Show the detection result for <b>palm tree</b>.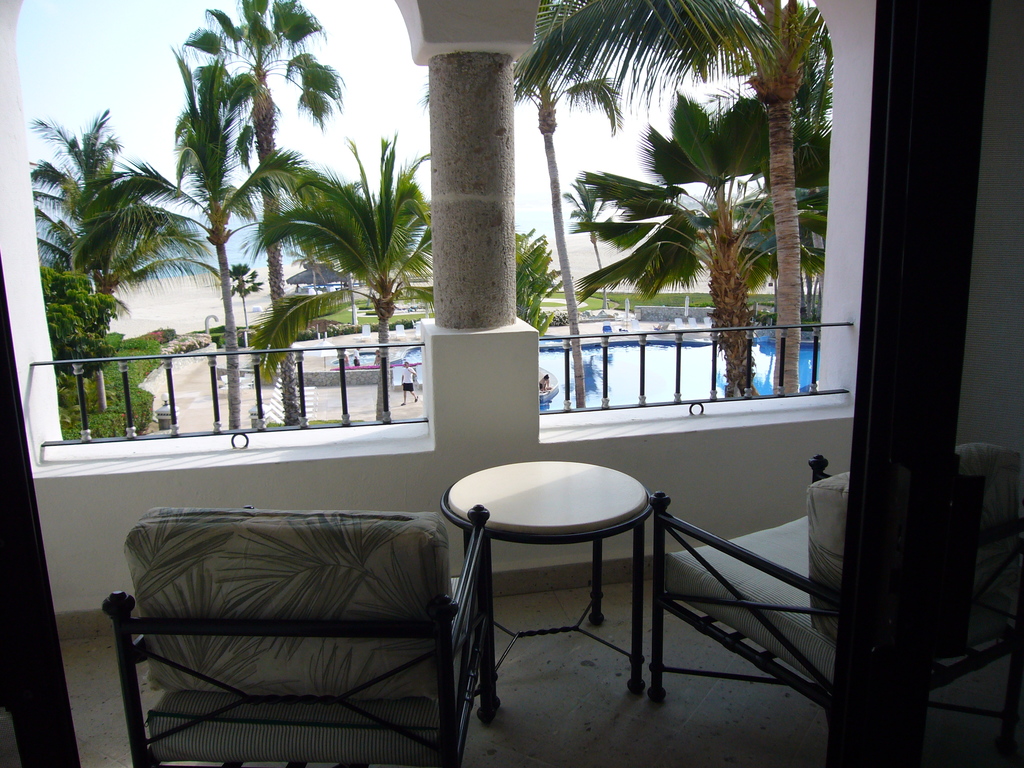
[left=44, top=121, right=181, bottom=406].
